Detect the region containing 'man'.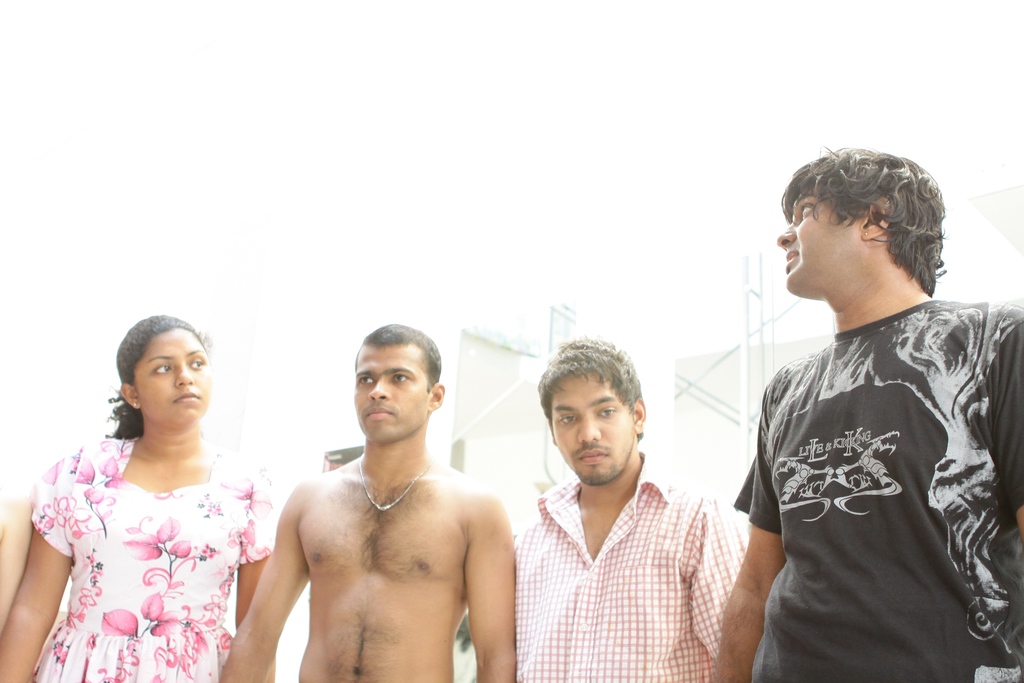
[x1=515, y1=331, x2=745, y2=682].
